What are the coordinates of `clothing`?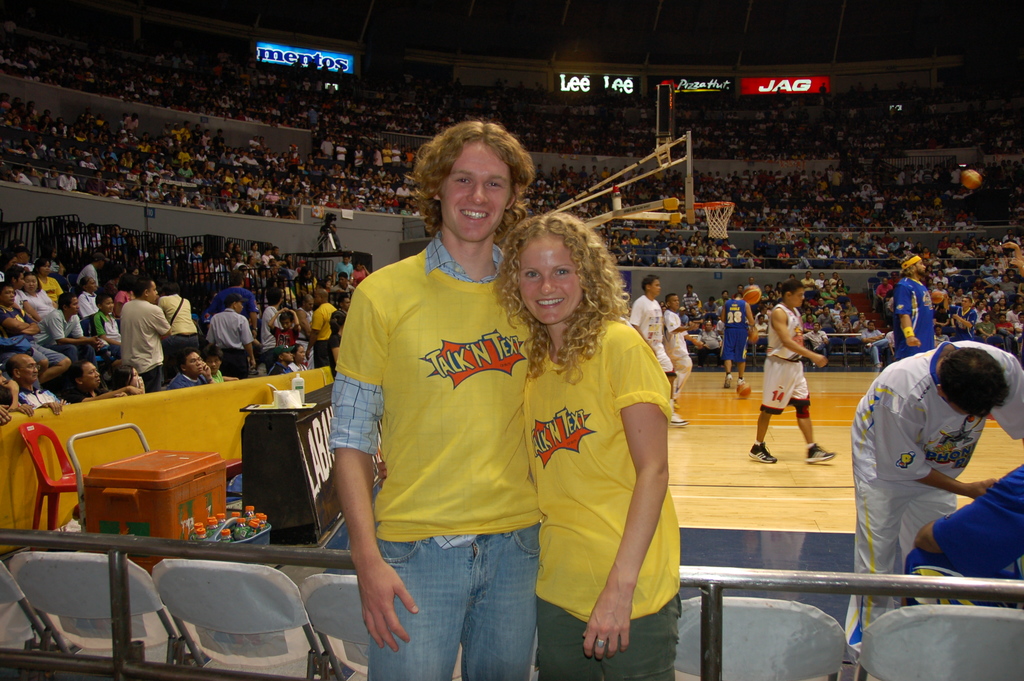
detection(327, 241, 537, 680).
